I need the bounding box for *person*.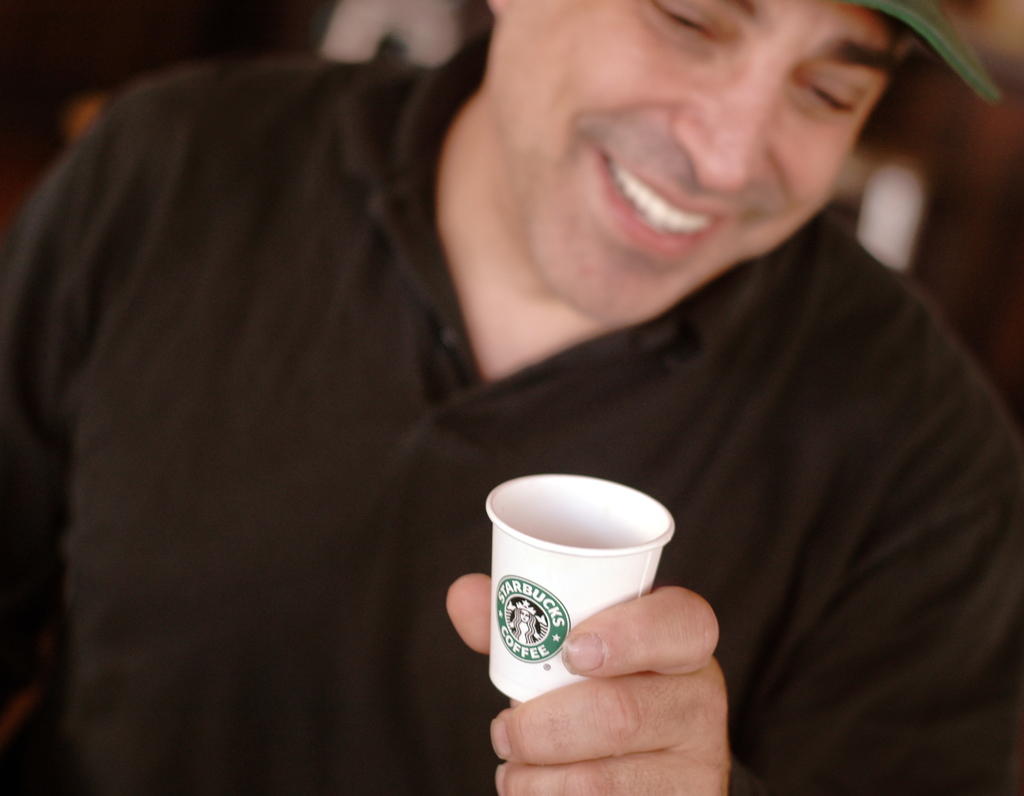
Here it is: (x1=0, y1=0, x2=1023, y2=795).
